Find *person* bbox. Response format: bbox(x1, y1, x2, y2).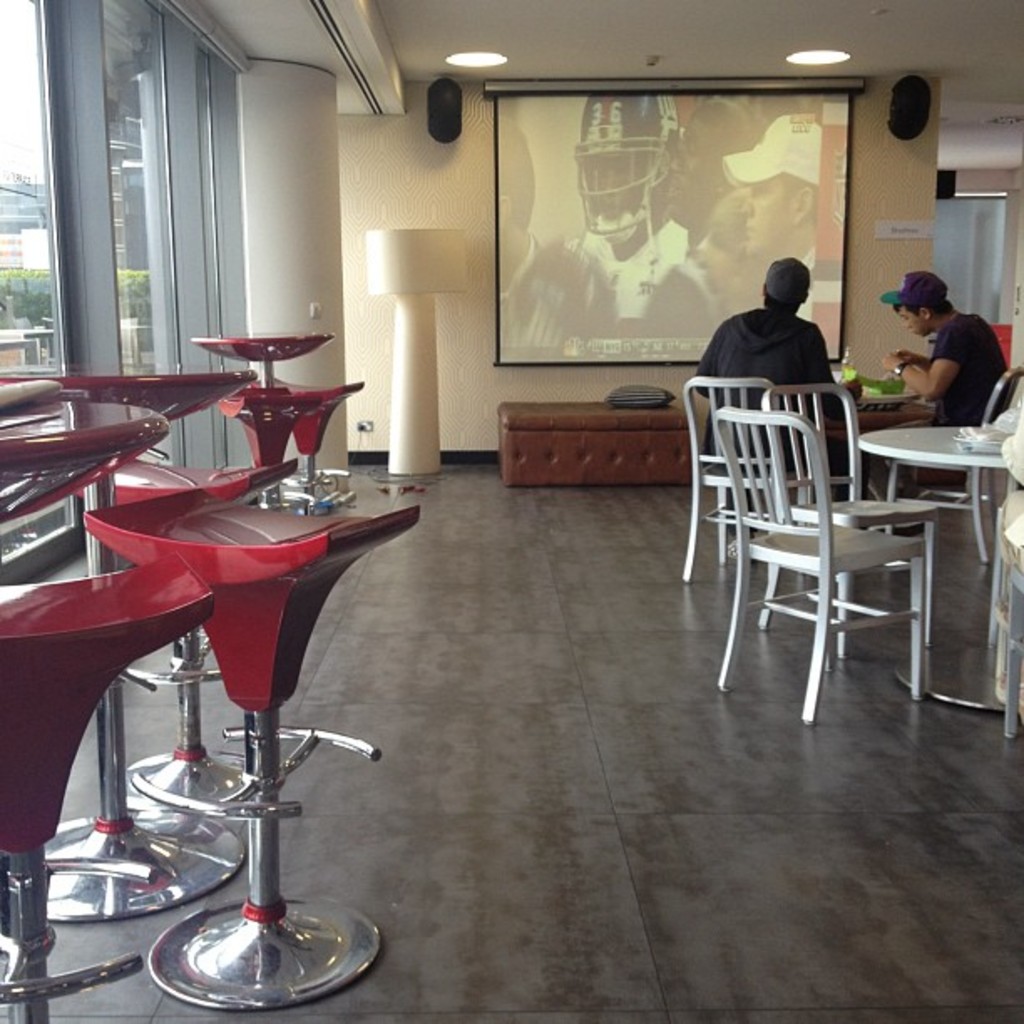
bbox(689, 251, 895, 505).
